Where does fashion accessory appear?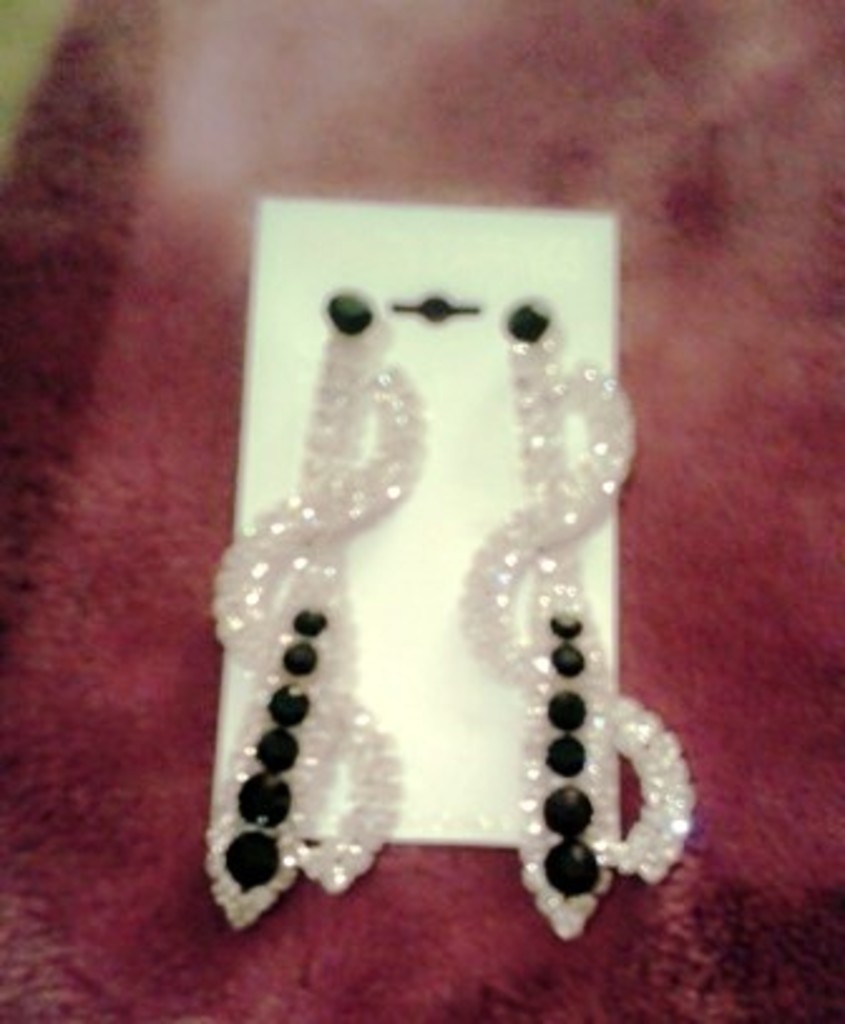
Appears at [455, 292, 694, 936].
